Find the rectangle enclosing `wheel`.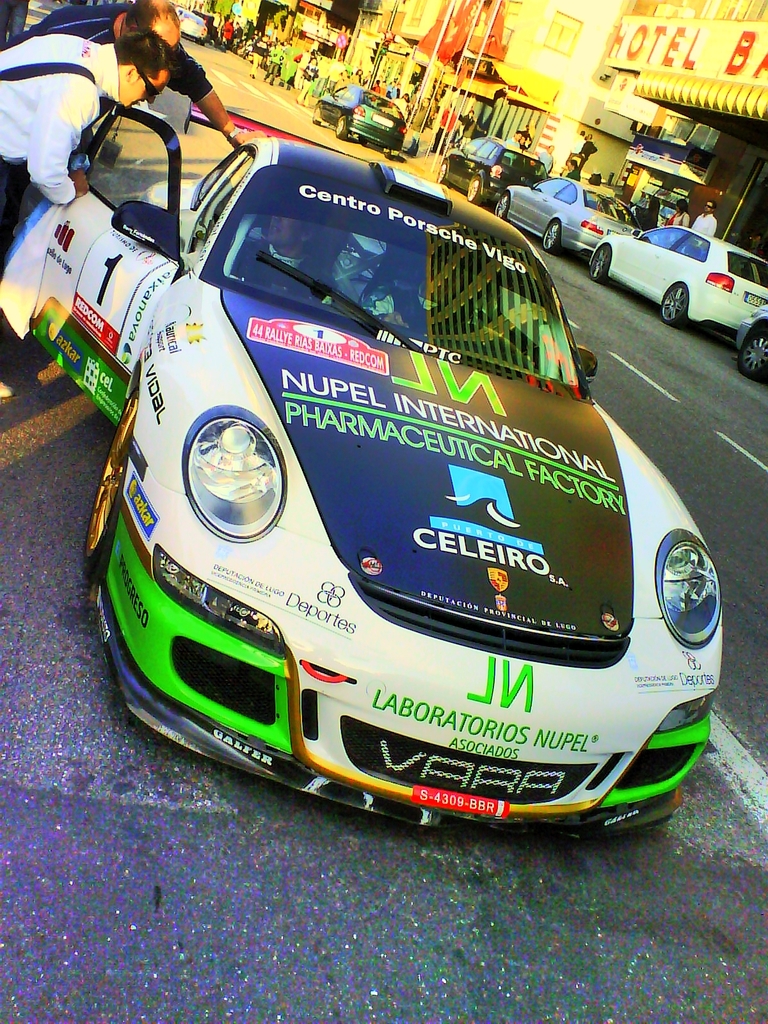
bbox(589, 244, 611, 280).
